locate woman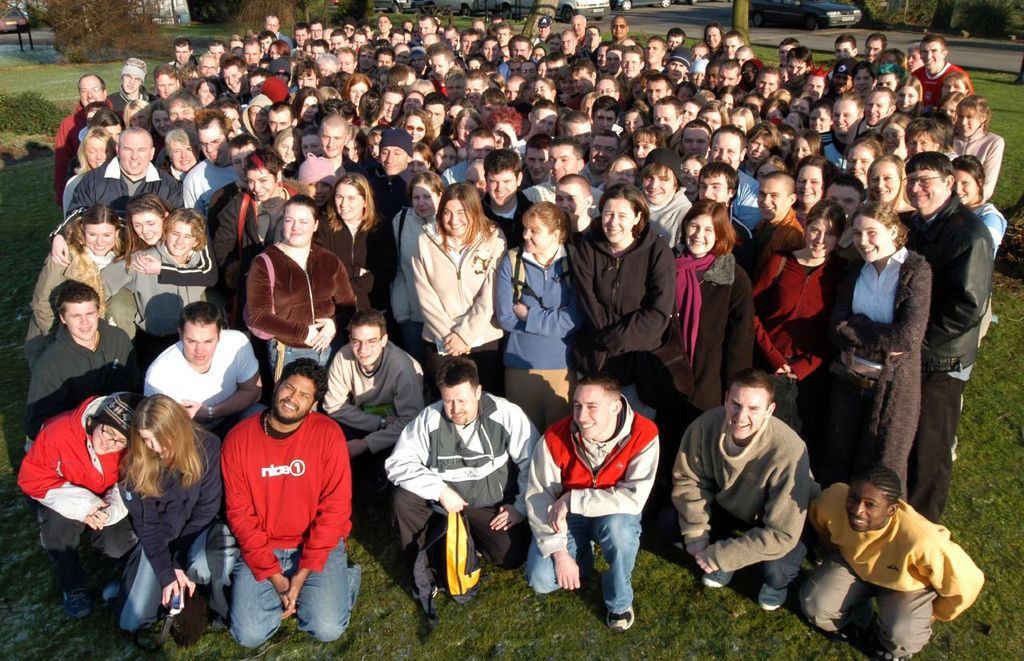
Rect(443, 106, 486, 151)
